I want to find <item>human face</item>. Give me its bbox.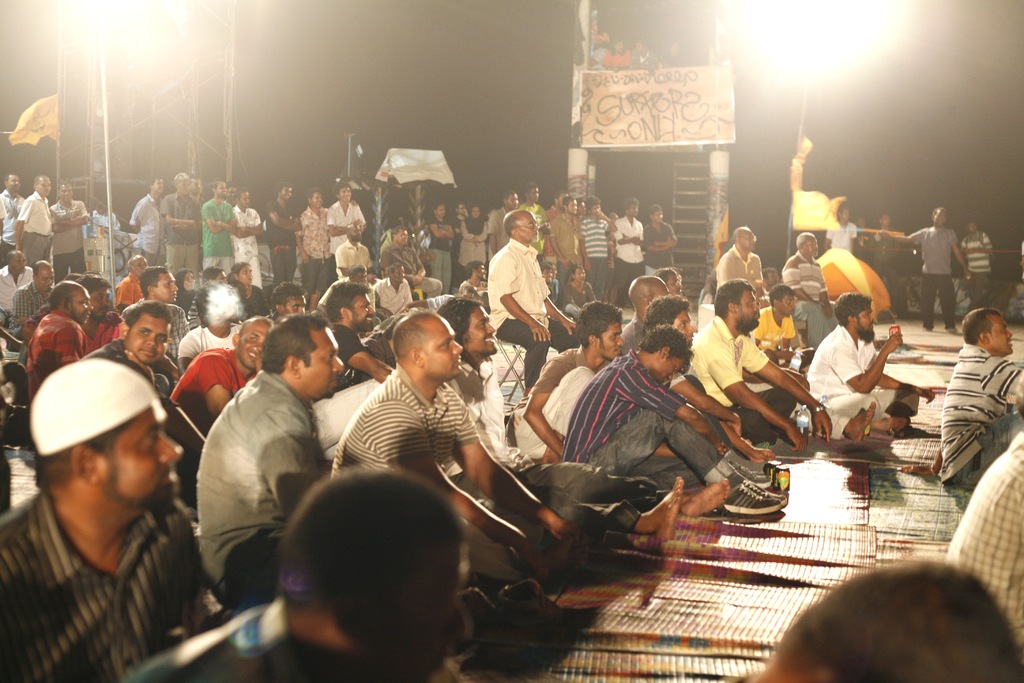
<region>284, 295, 306, 314</region>.
